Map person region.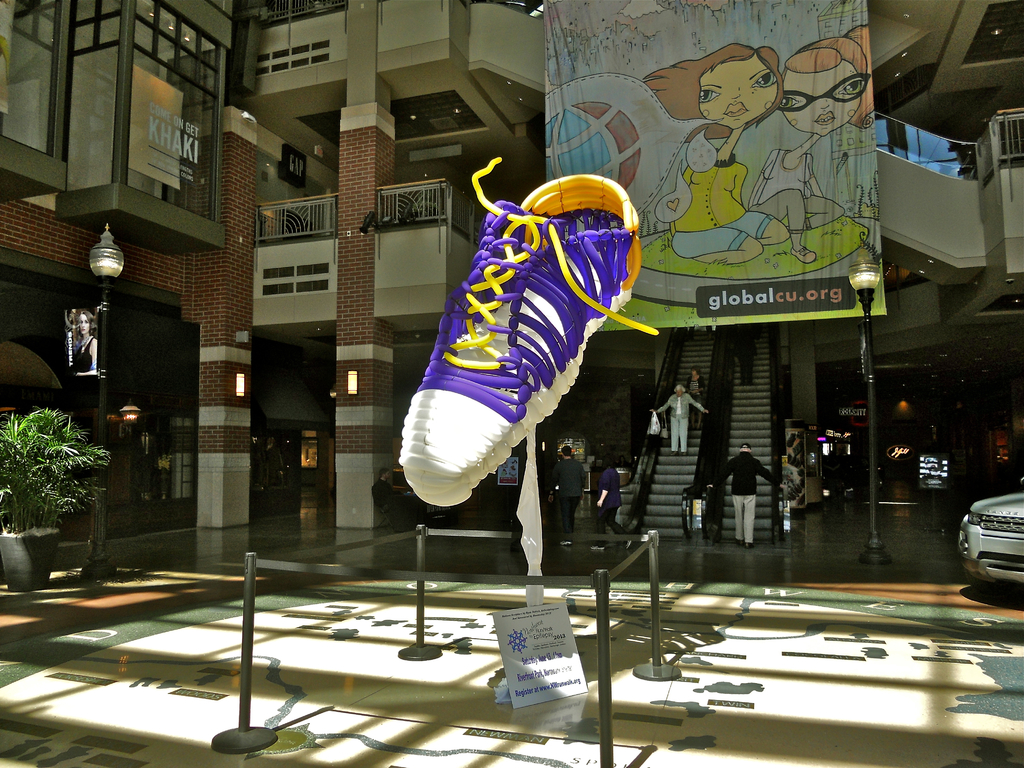
Mapped to (x1=68, y1=312, x2=98, y2=383).
